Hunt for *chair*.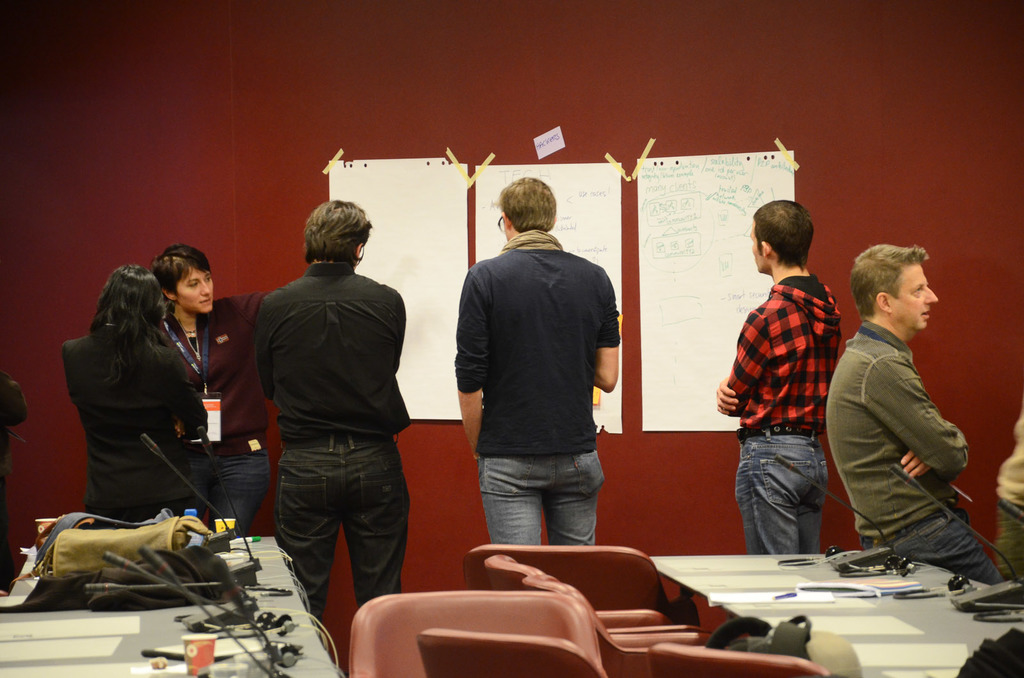
Hunted down at [left=462, top=544, right=678, bottom=603].
